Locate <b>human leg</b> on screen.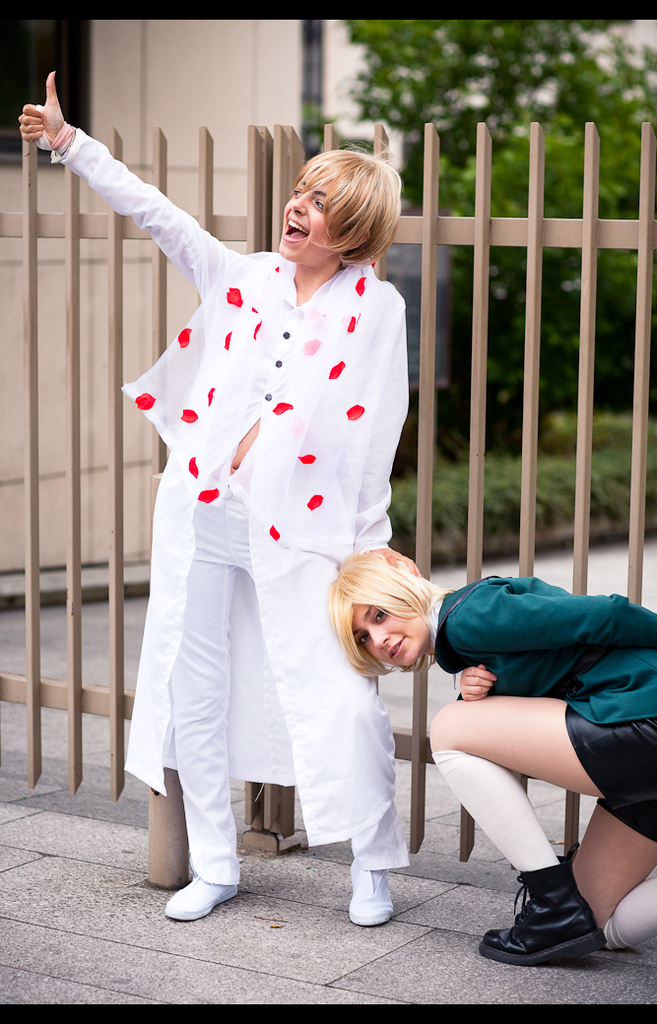
On screen at (left=151, top=491, right=250, bottom=929).
